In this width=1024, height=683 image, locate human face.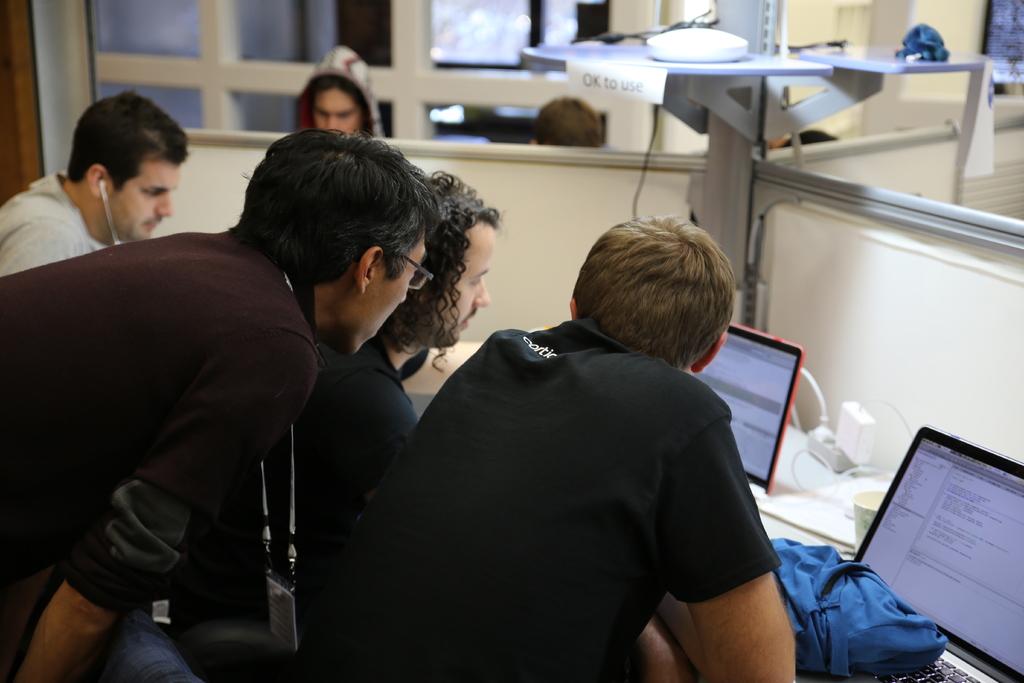
Bounding box: x1=346, y1=234, x2=418, y2=355.
